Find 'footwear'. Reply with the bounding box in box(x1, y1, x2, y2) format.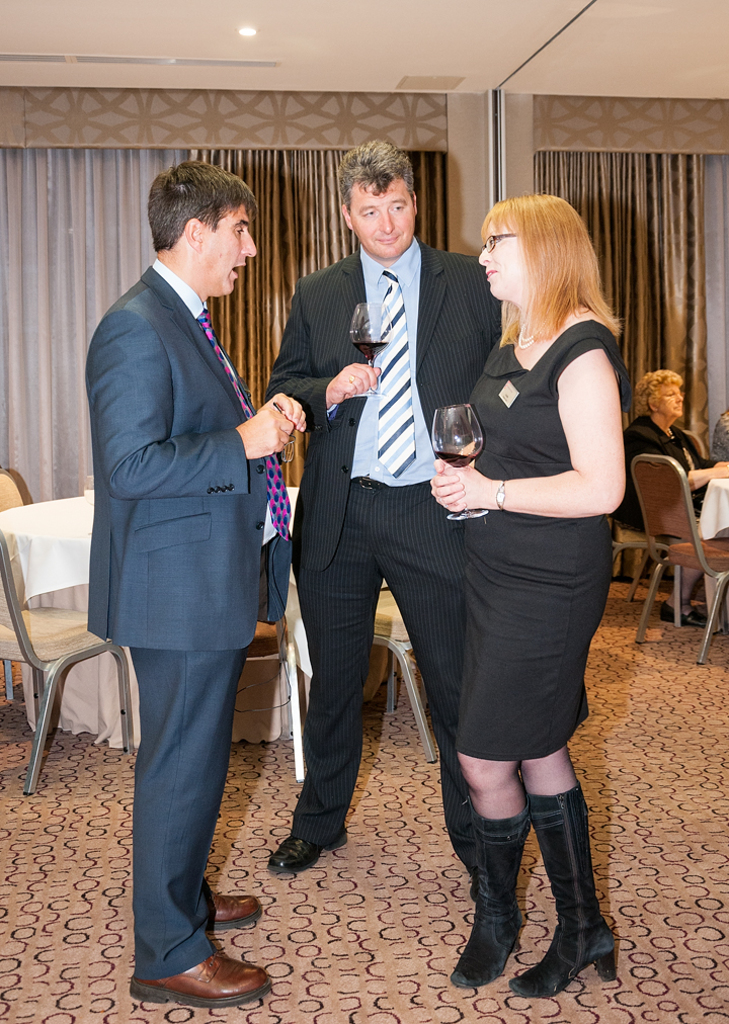
box(509, 788, 618, 1003).
